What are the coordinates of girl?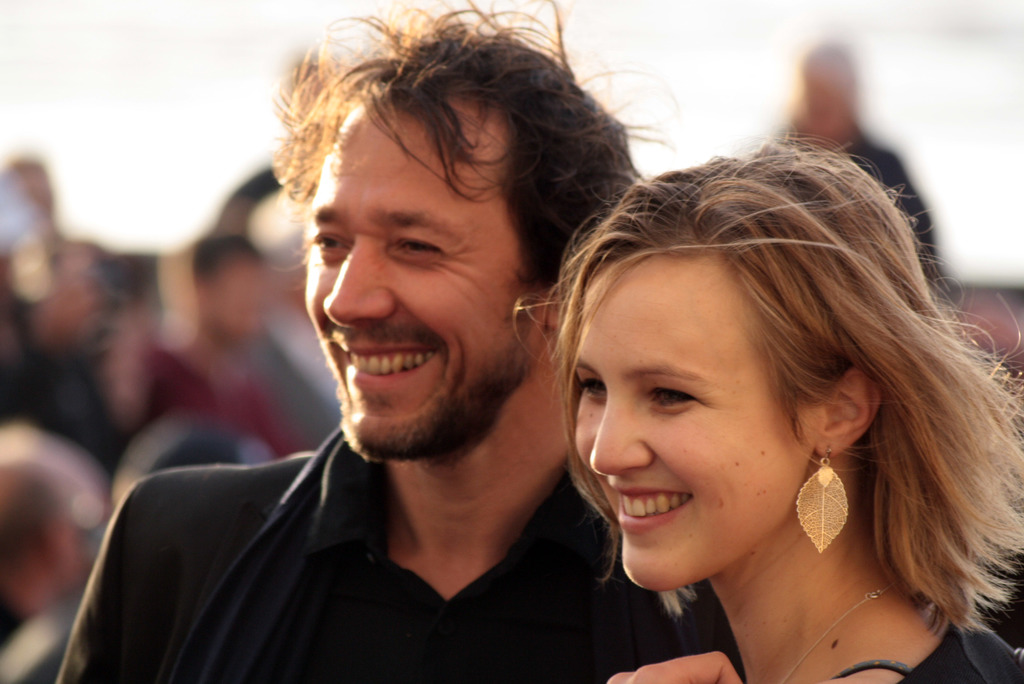
bbox=(490, 94, 1023, 683).
